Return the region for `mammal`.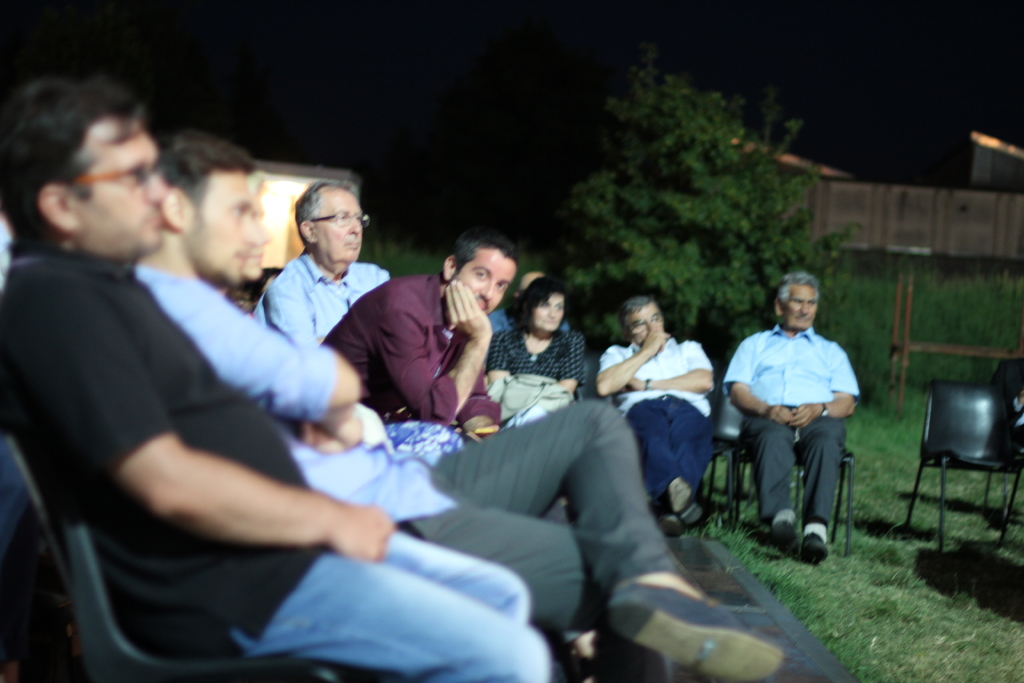
<region>0, 73, 561, 682</region>.
